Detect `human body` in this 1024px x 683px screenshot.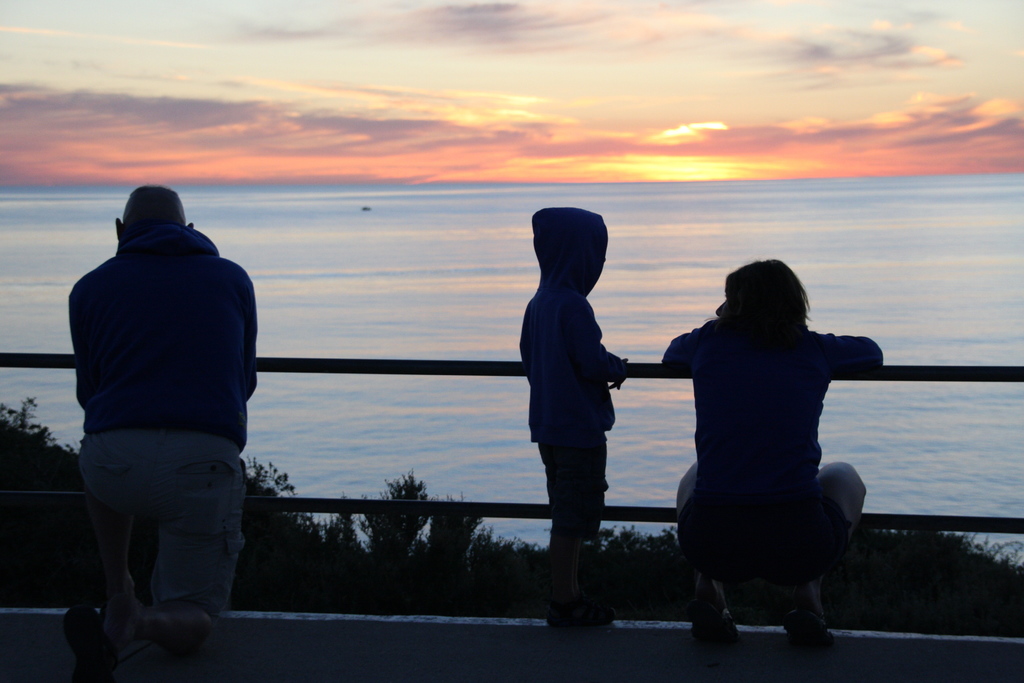
Detection: (61,234,266,682).
